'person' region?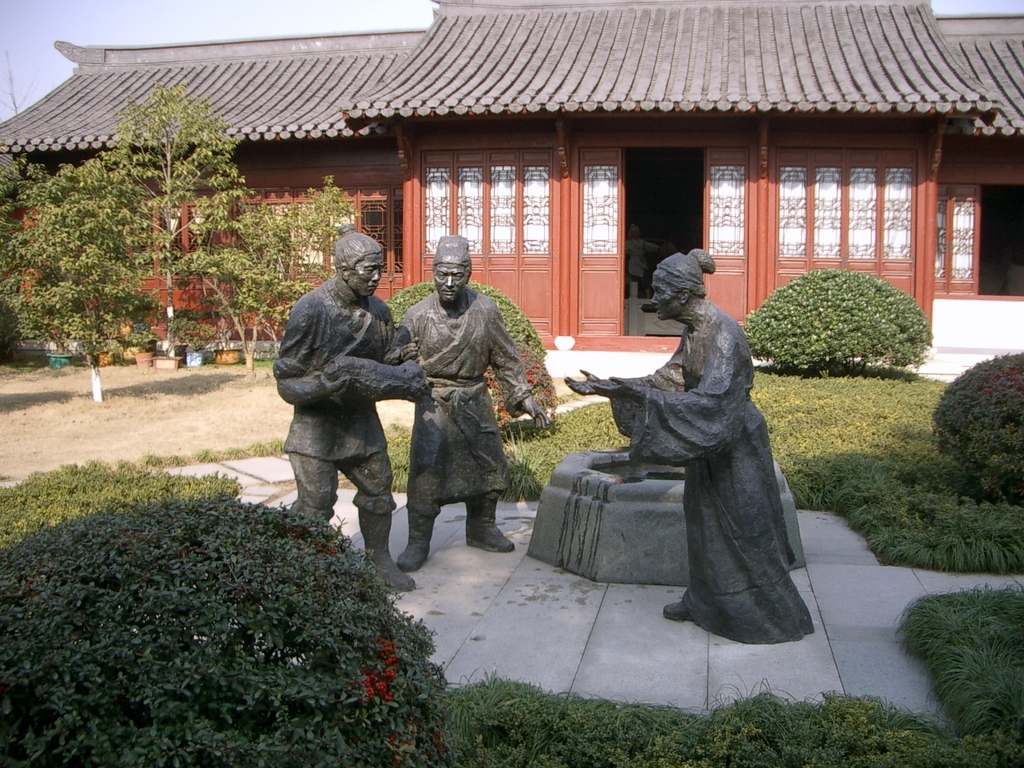
397:236:538:568
